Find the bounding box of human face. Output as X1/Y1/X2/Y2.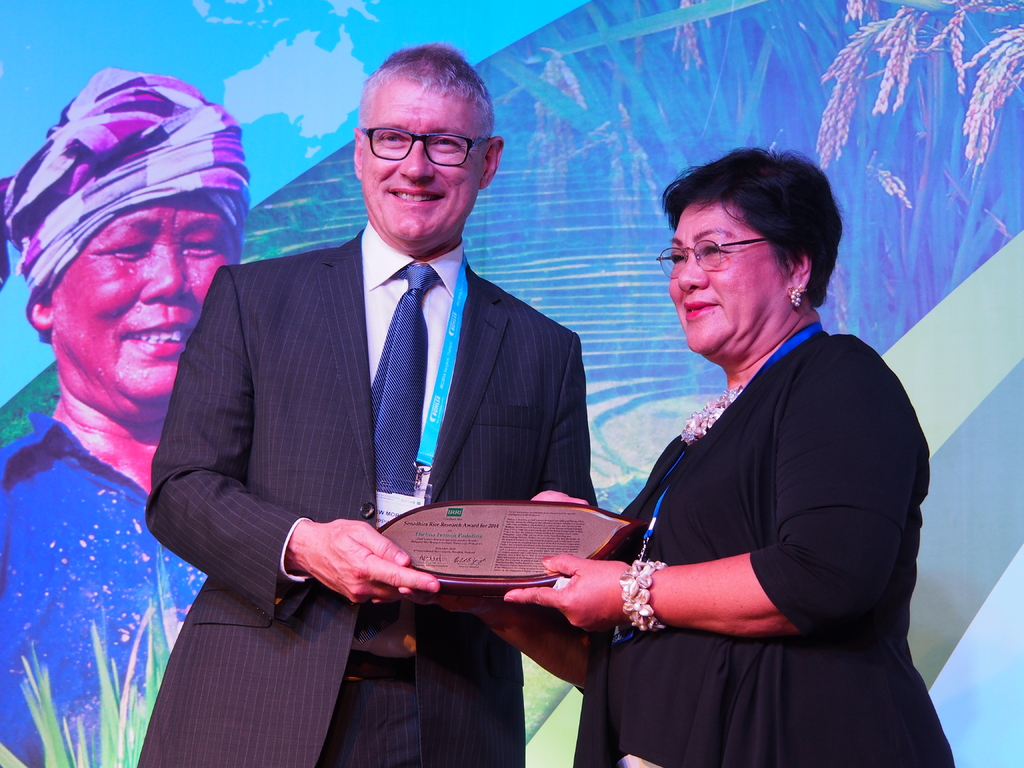
54/193/237/413.
